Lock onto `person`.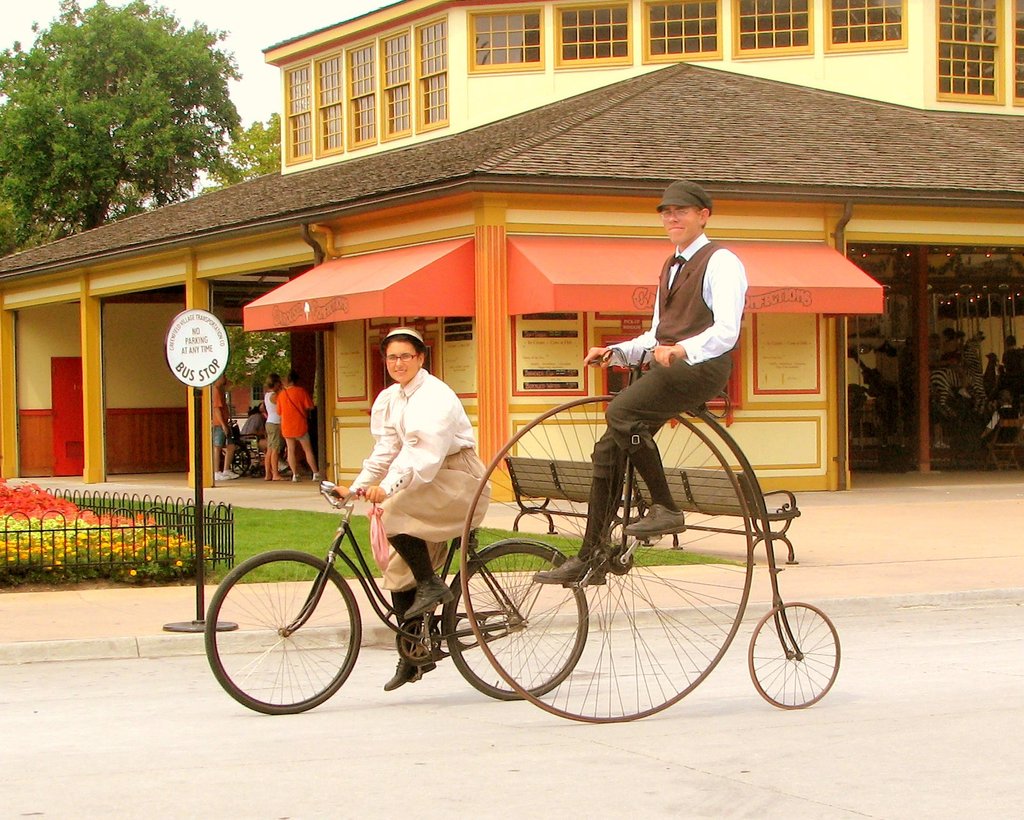
Locked: x1=1000 y1=335 x2=1023 y2=383.
